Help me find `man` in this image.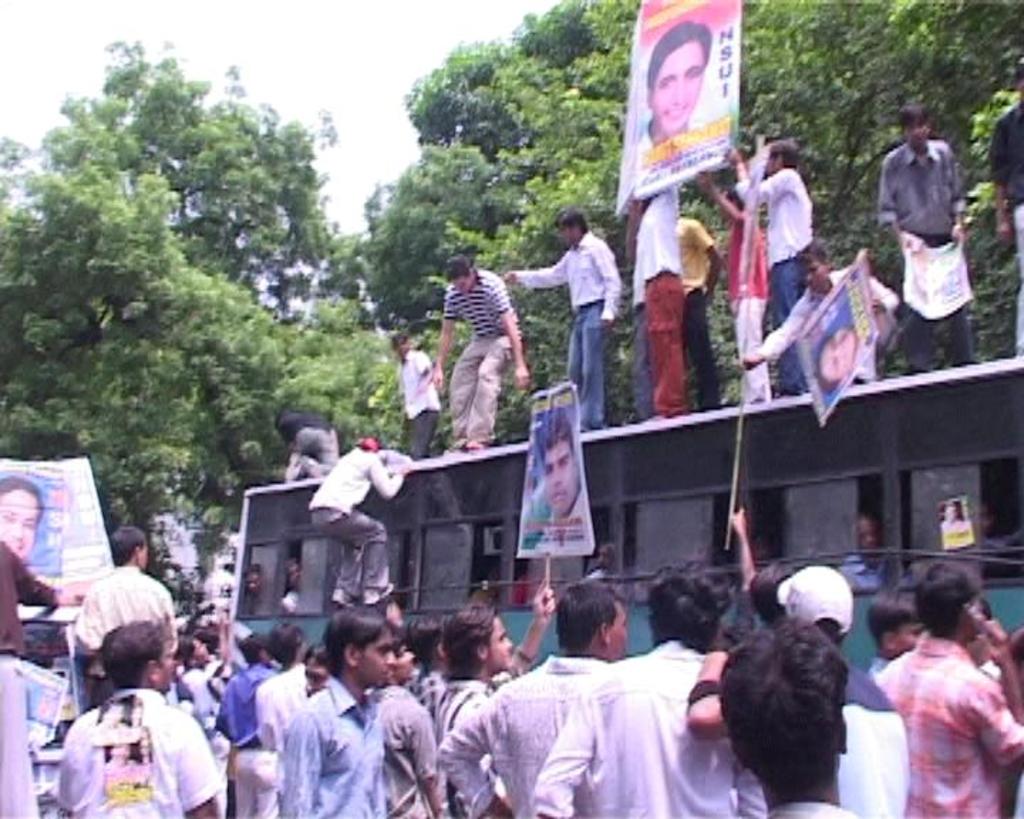
Found it: region(536, 410, 590, 555).
